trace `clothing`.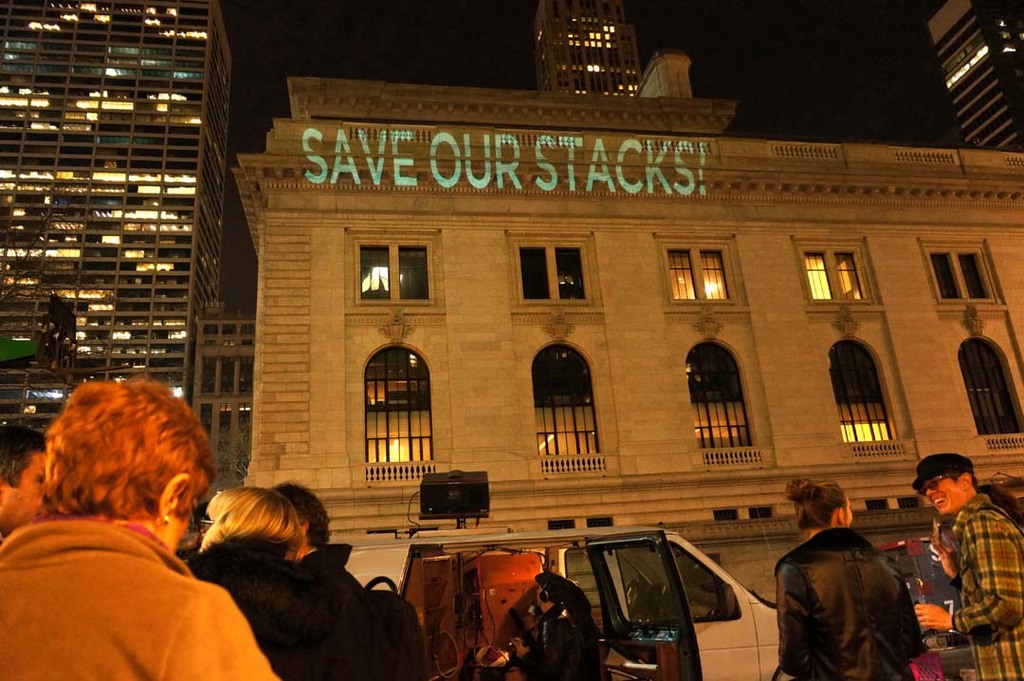
Traced to crop(513, 603, 592, 680).
